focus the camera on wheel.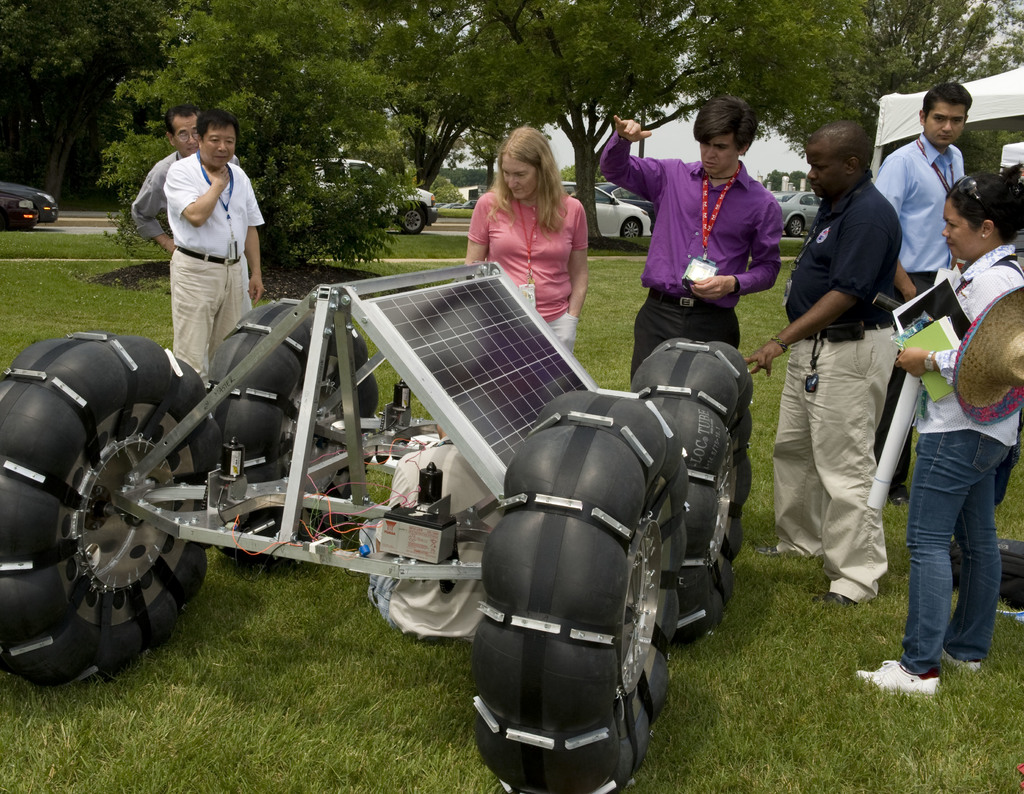
Focus region: [2, 325, 227, 692].
